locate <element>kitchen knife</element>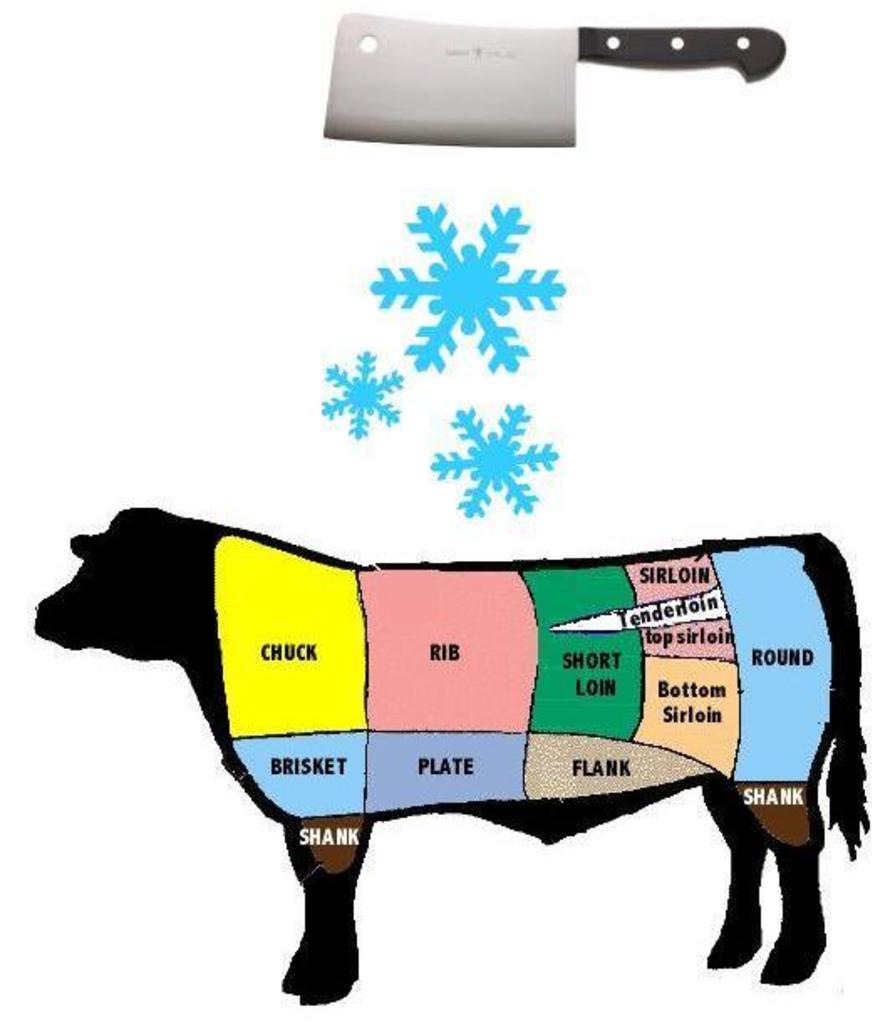
bbox(320, 10, 784, 149)
